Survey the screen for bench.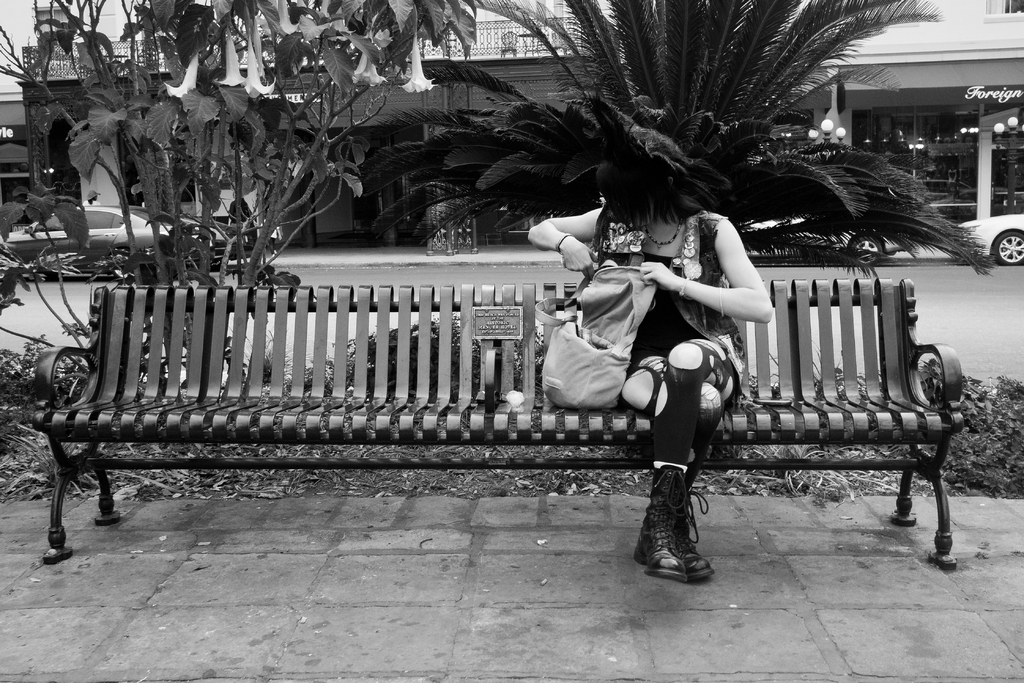
Survey found: (x1=29, y1=283, x2=966, y2=571).
